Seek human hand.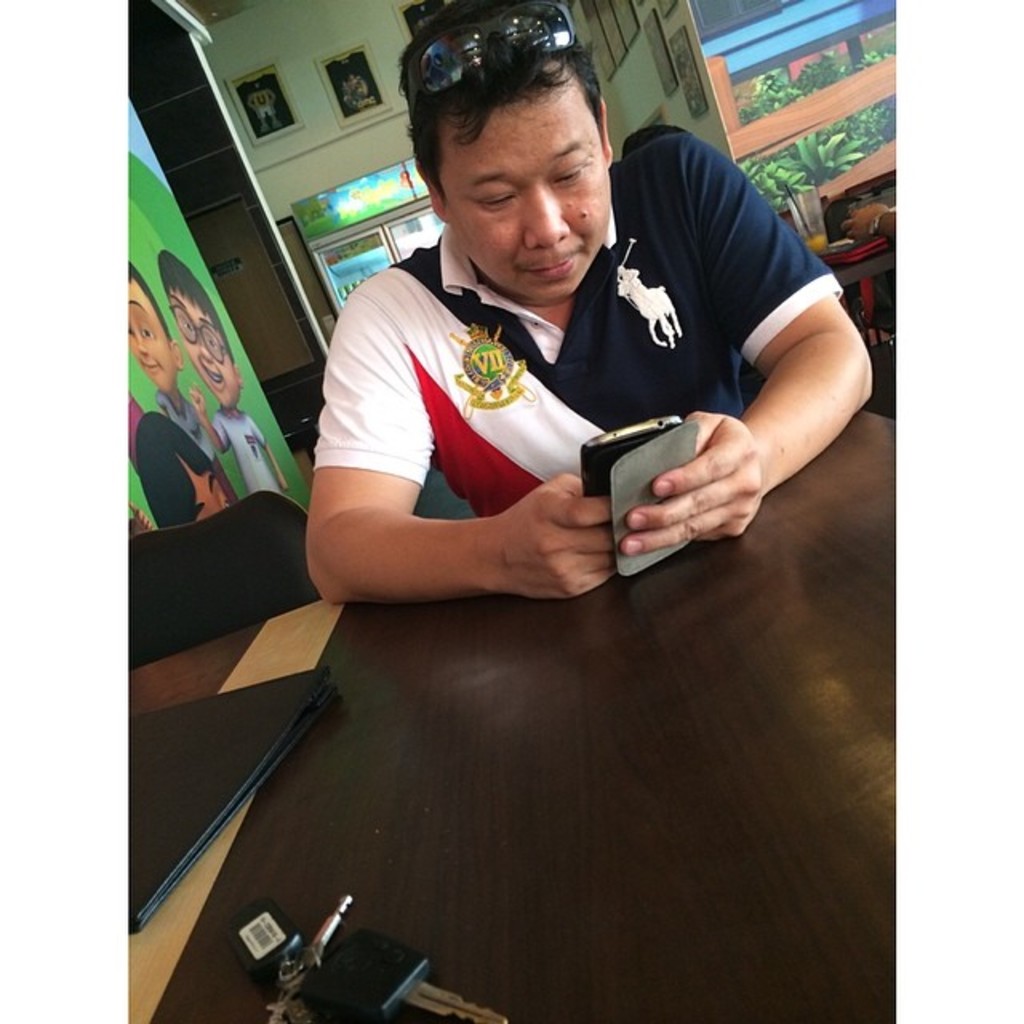
483, 451, 642, 594.
